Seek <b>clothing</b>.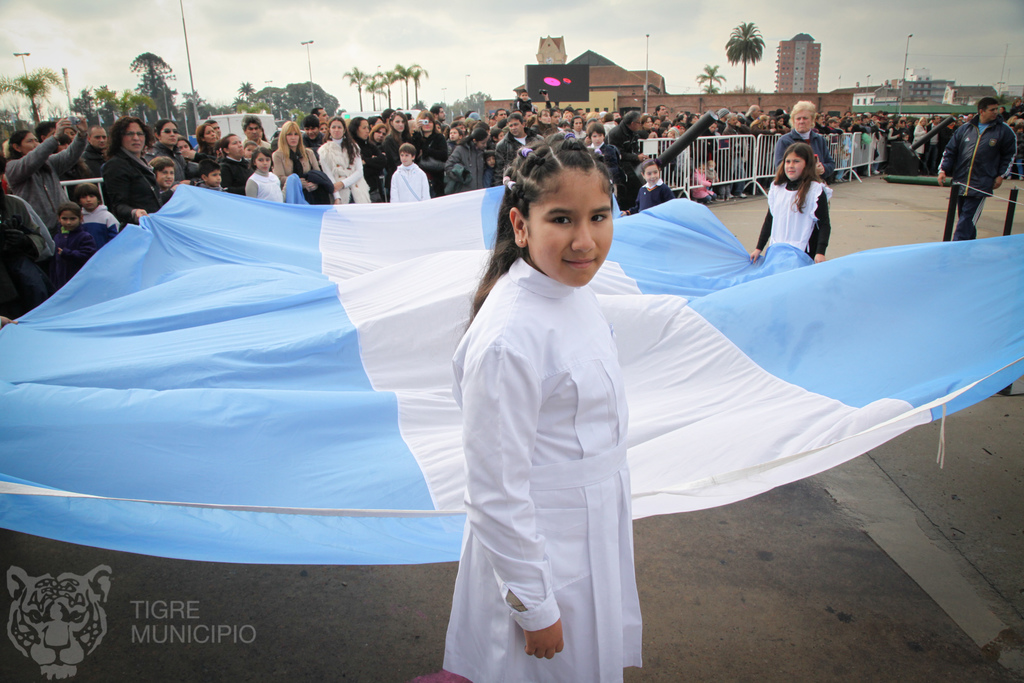
left=99, top=144, right=159, bottom=233.
